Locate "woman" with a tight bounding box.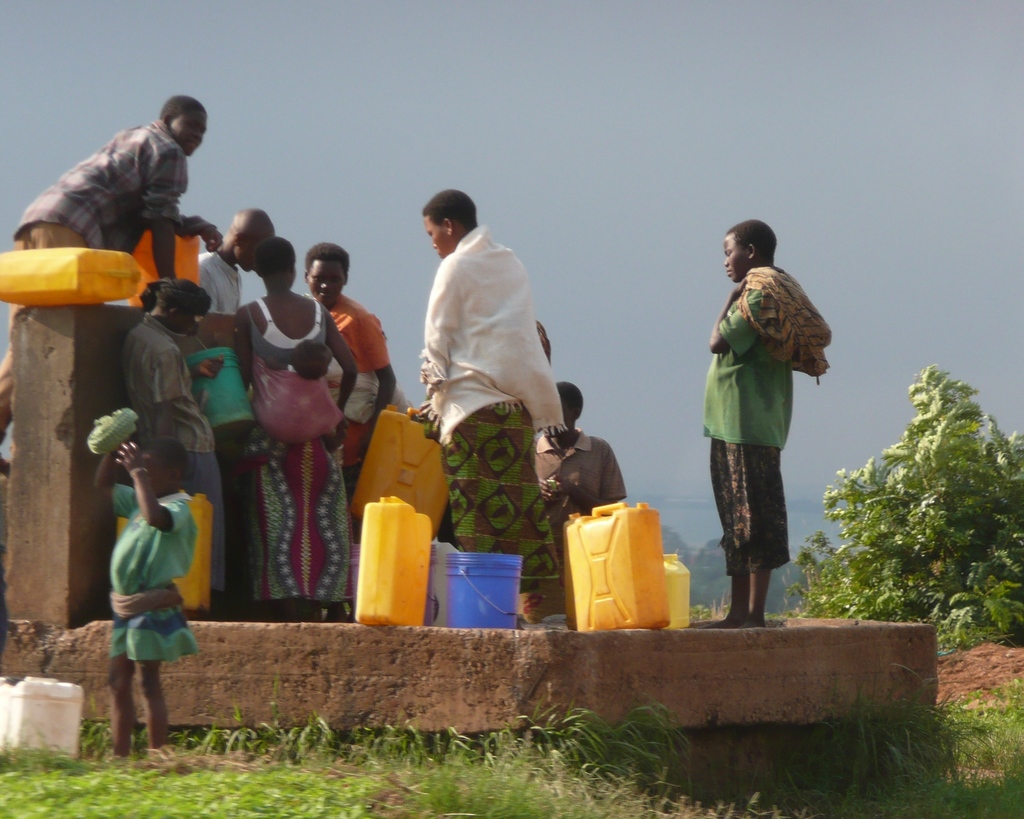
[x1=394, y1=140, x2=573, y2=633].
